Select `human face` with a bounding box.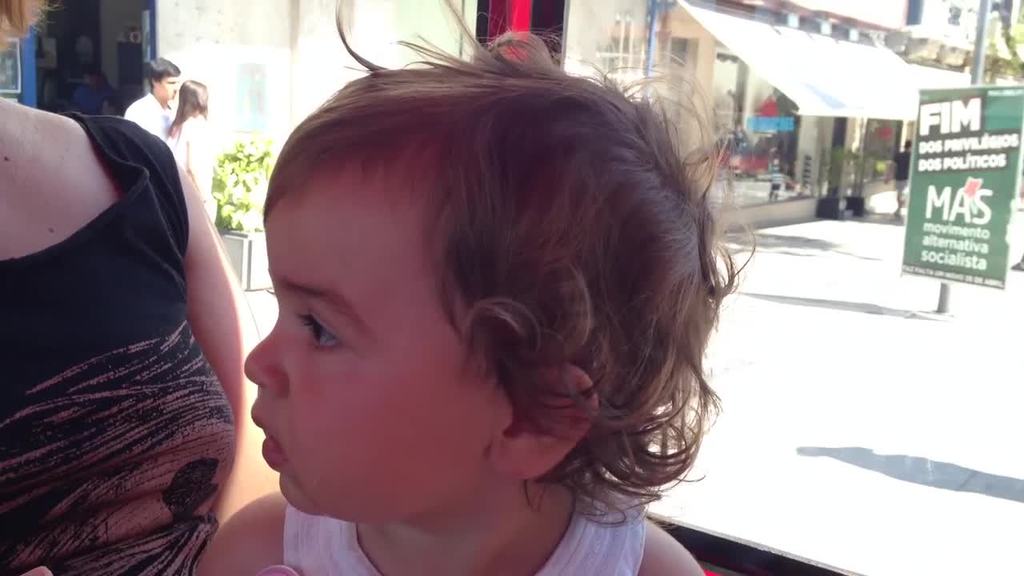
x1=234 y1=150 x2=514 y2=530.
